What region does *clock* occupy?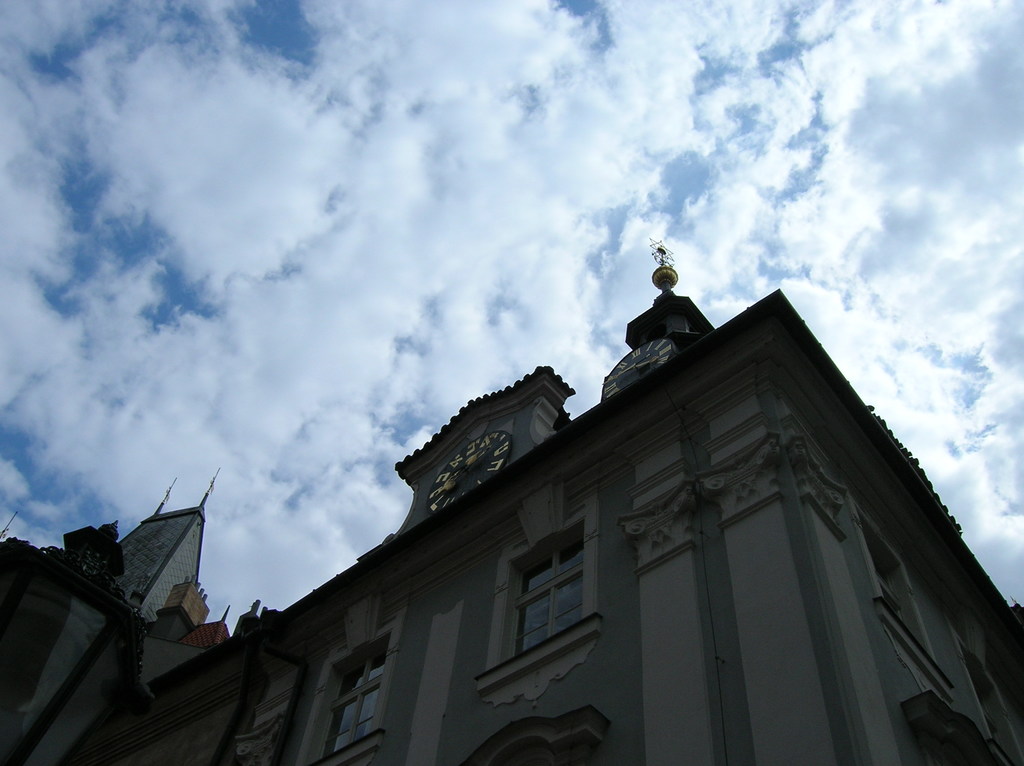
select_region(602, 339, 672, 394).
